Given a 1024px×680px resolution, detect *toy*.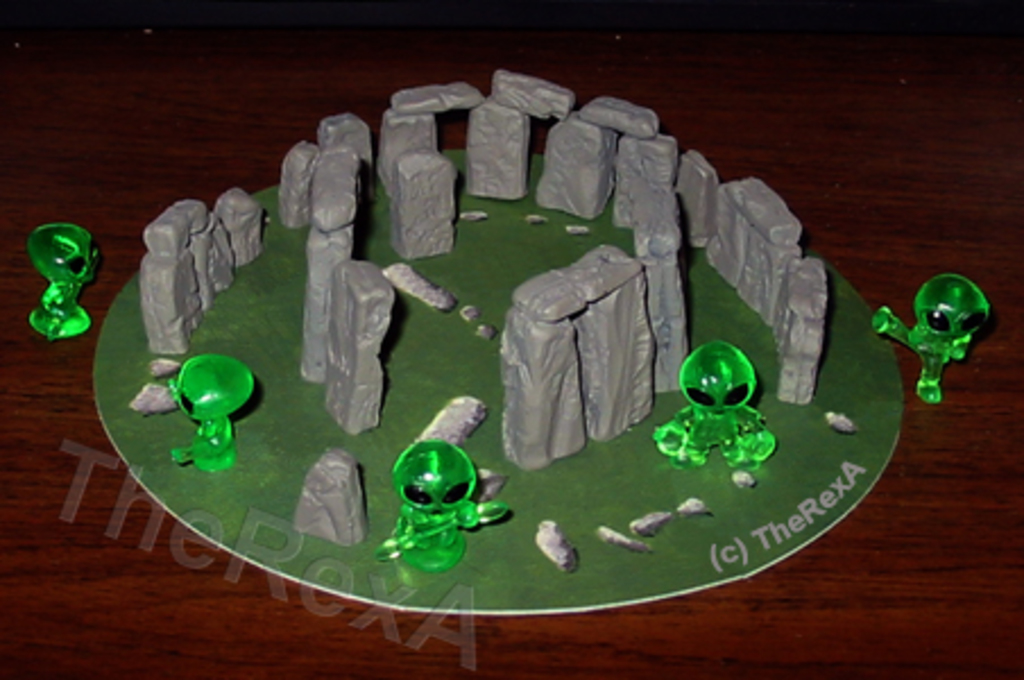
Rect(206, 186, 263, 256).
